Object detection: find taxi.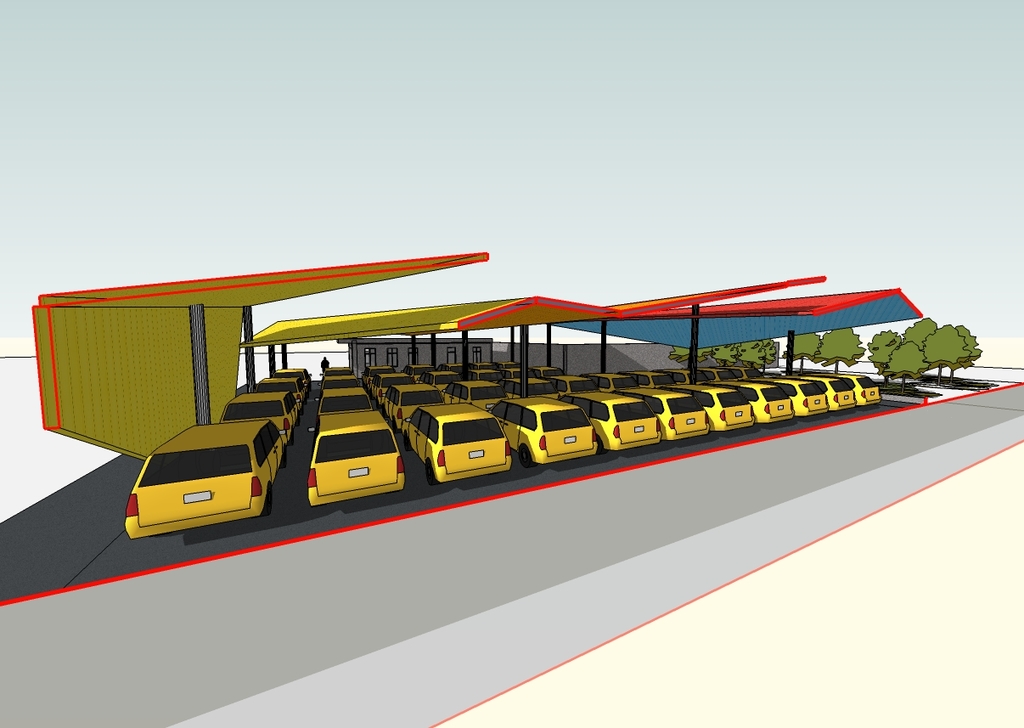
pyautogui.locateOnScreen(679, 364, 729, 382).
